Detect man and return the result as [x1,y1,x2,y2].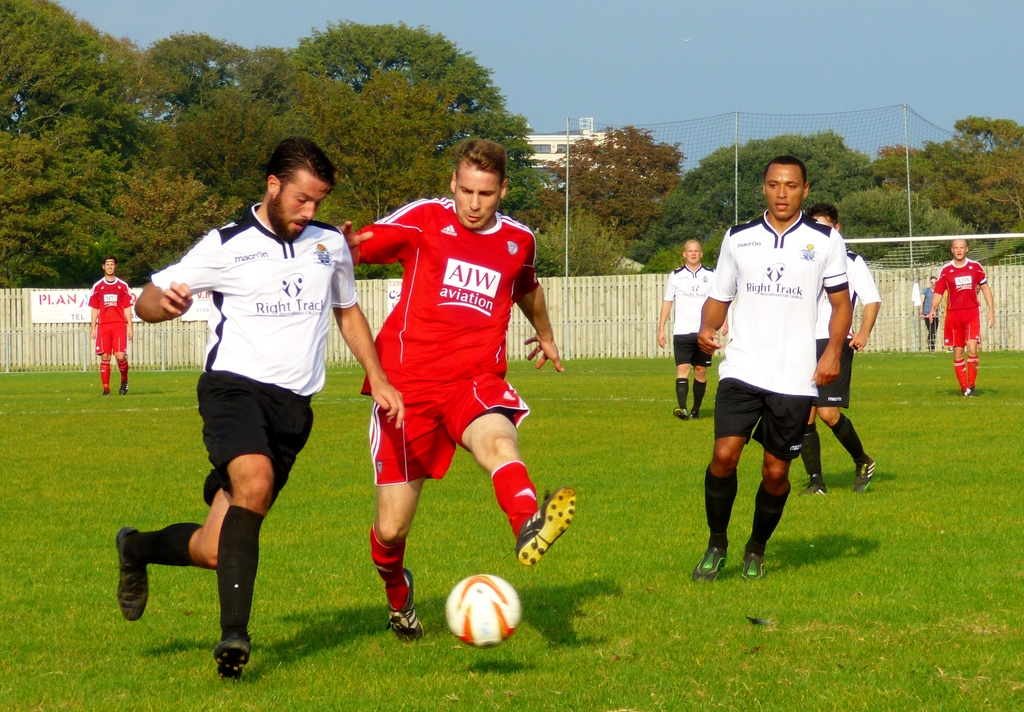
[116,135,401,681].
